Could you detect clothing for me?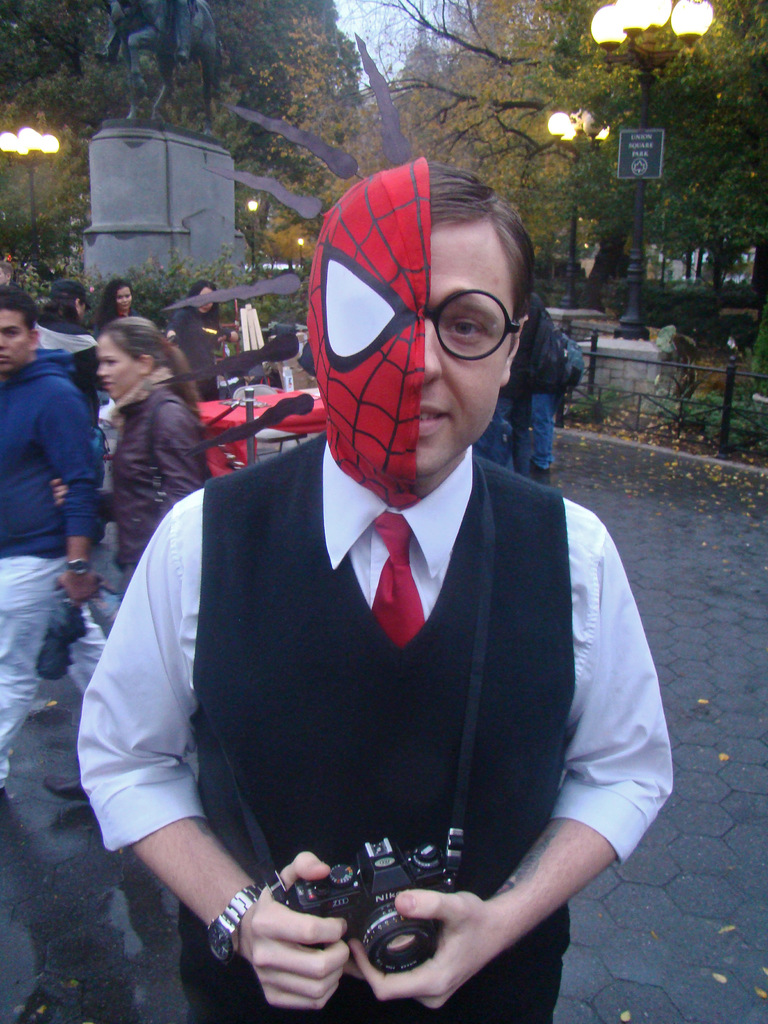
Detection result: detection(106, 371, 209, 600).
